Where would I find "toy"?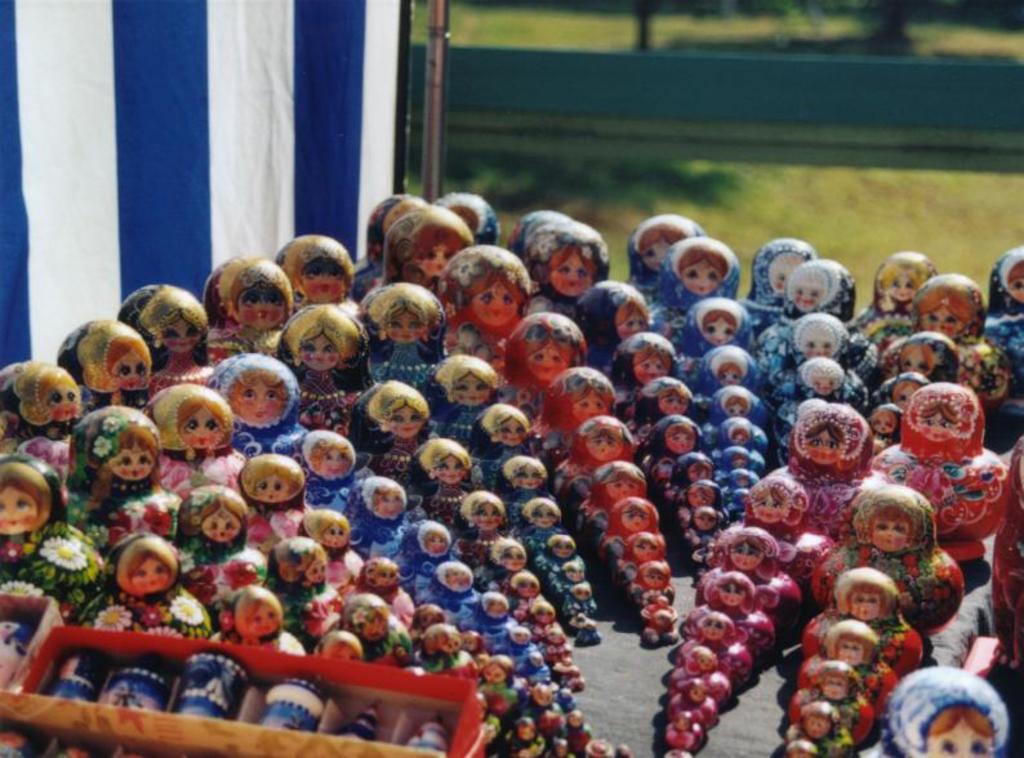
At detection(63, 407, 183, 521).
